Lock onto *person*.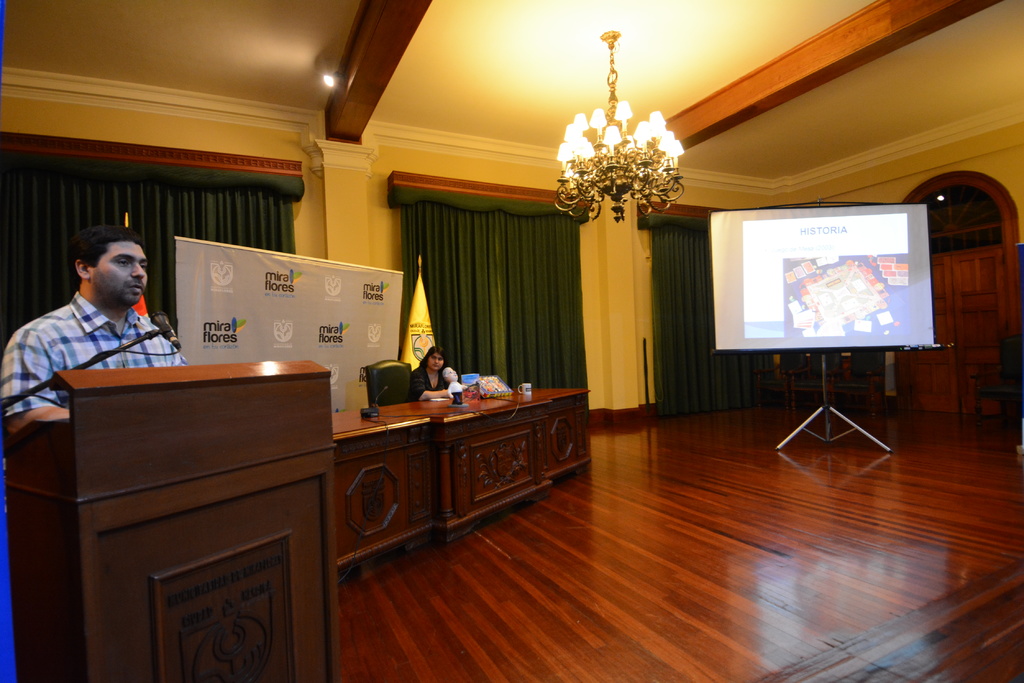
Locked: 8 223 182 418.
